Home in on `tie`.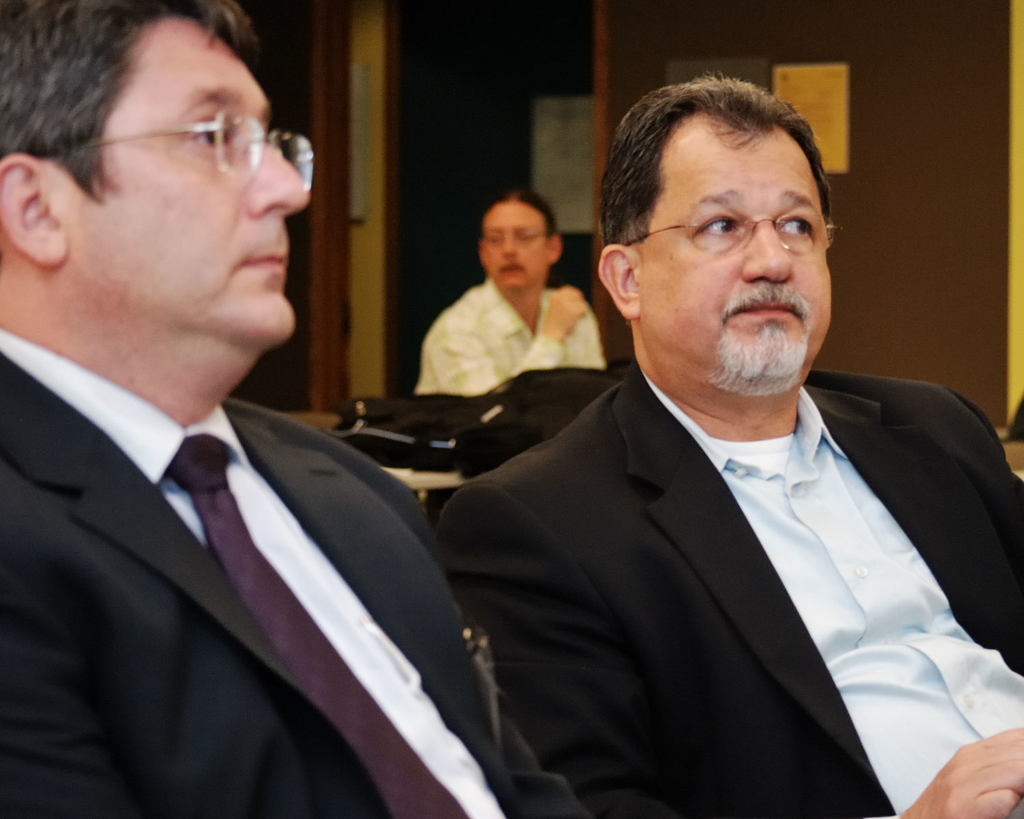
Homed in at BBox(165, 430, 469, 818).
